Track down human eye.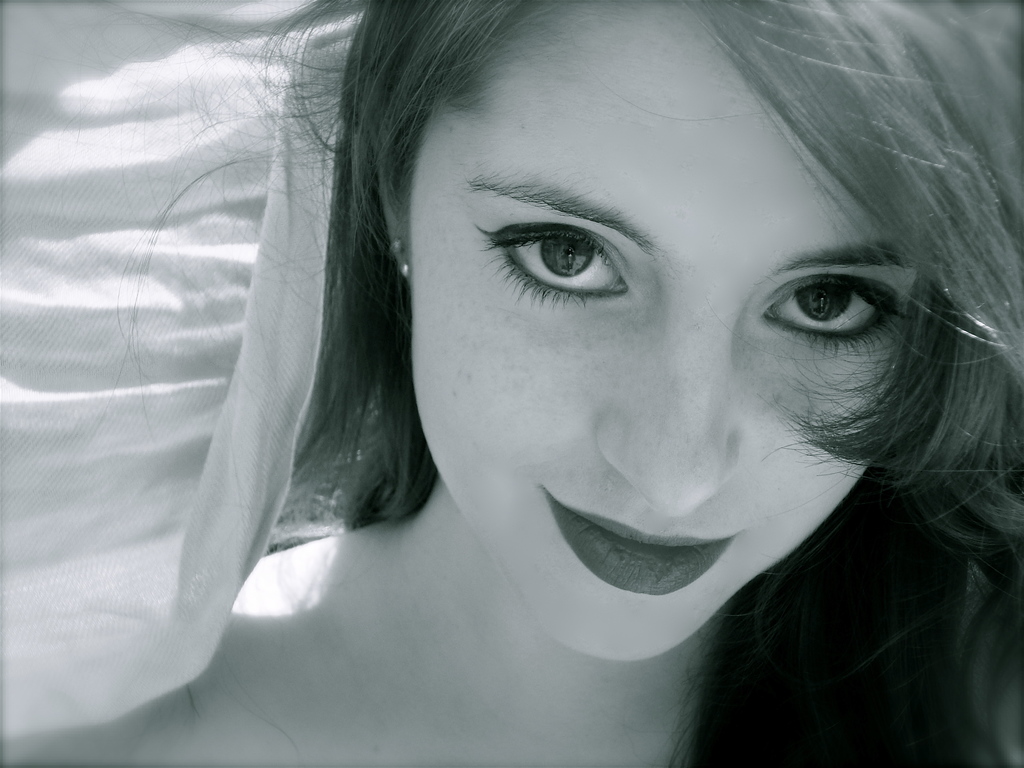
Tracked to bbox=[751, 270, 904, 349].
